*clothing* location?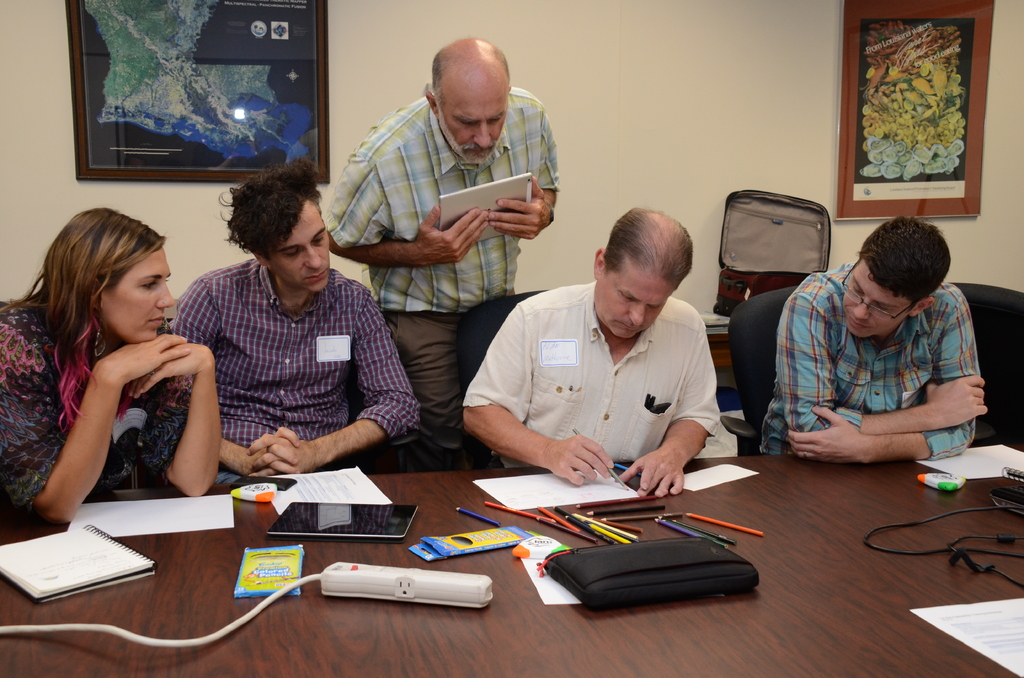
<box>172,254,419,503</box>
